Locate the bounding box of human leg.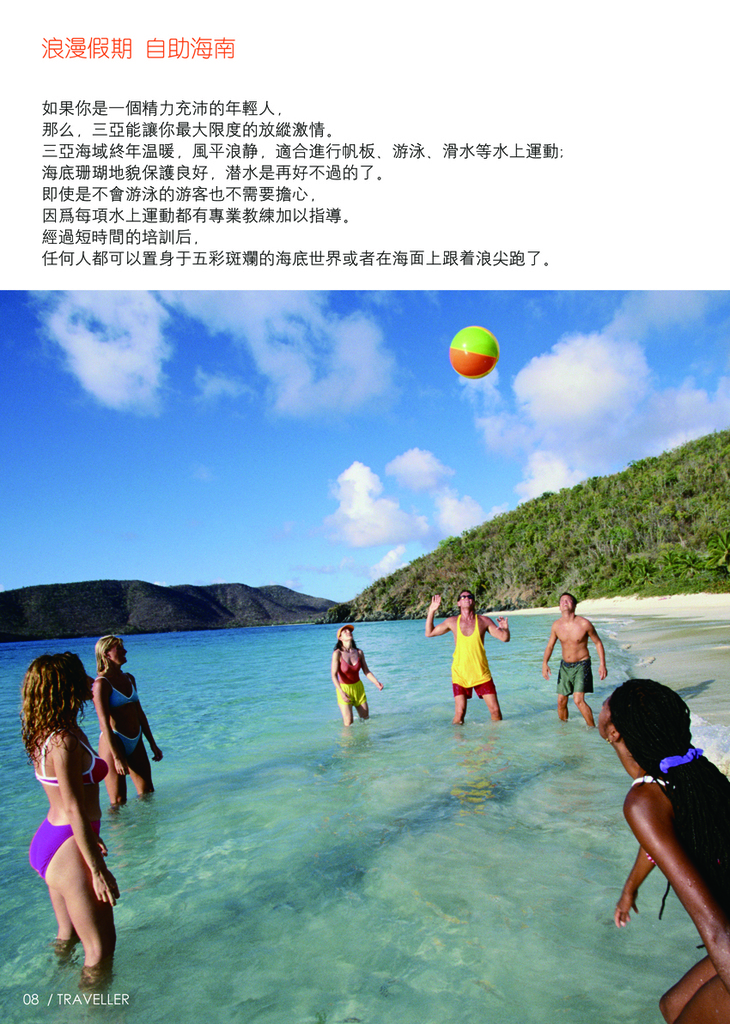
Bounding box: l=452, t=688, r=471, b=722.
